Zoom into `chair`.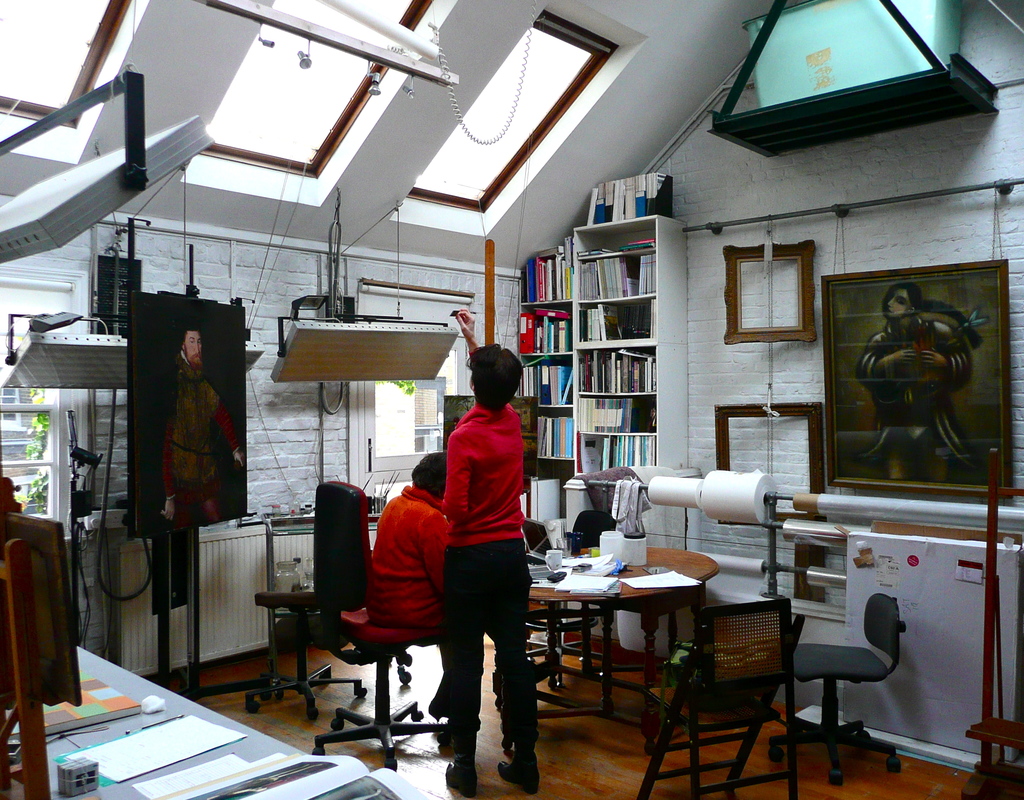
Zoom target: left=639, top=560, right=812, bottom=794.
